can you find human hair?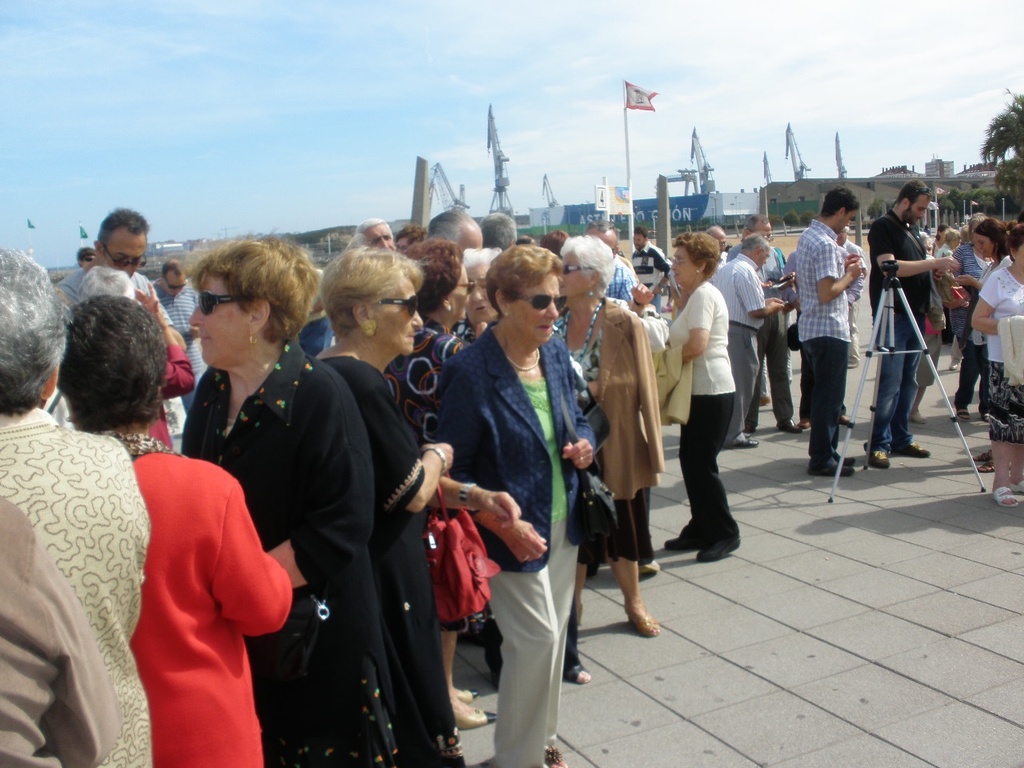
Yes, bounding box: (left=346, top=215, right=394, bottom=247).
